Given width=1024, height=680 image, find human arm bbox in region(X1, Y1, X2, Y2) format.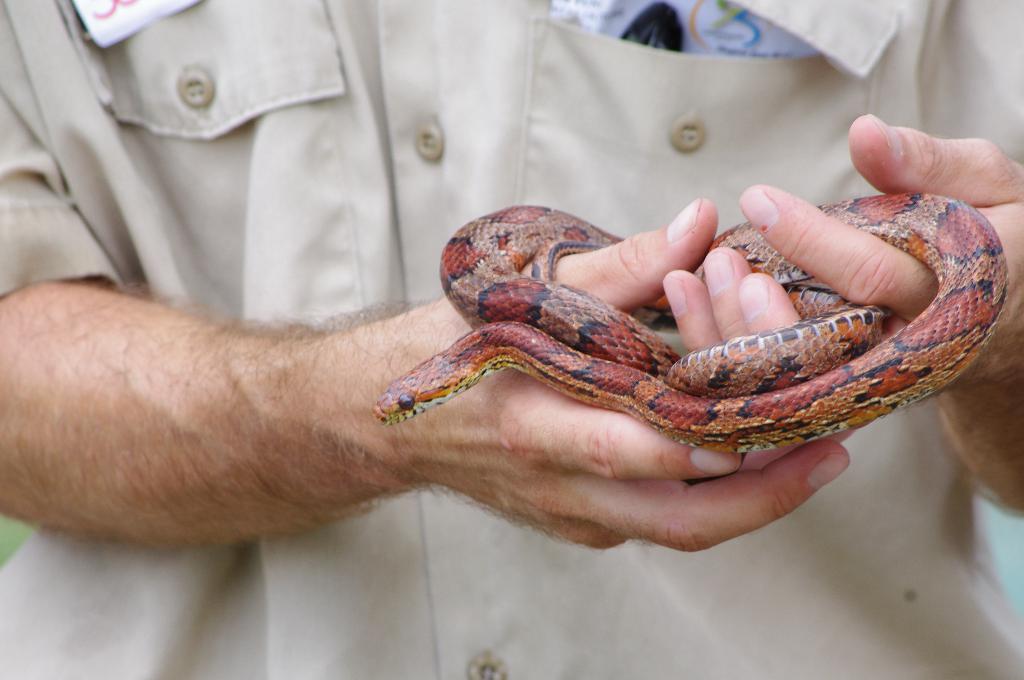
region(651, 103, 1023, 523).
